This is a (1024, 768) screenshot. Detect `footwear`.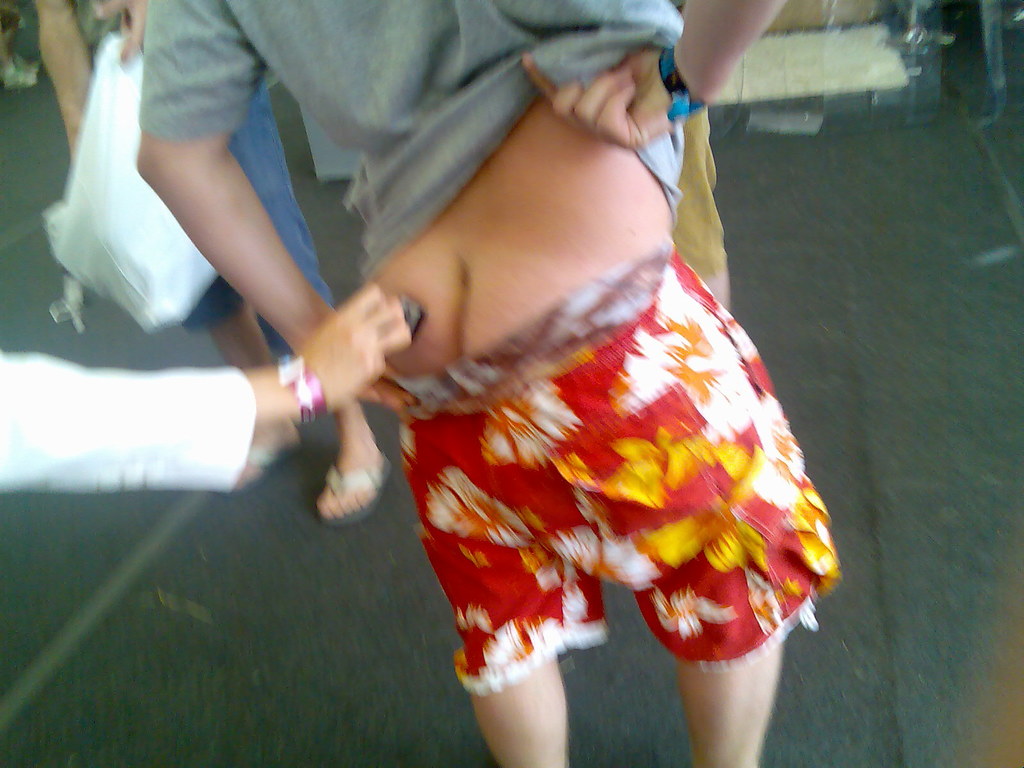
<box>319,454,396,522</box>.
